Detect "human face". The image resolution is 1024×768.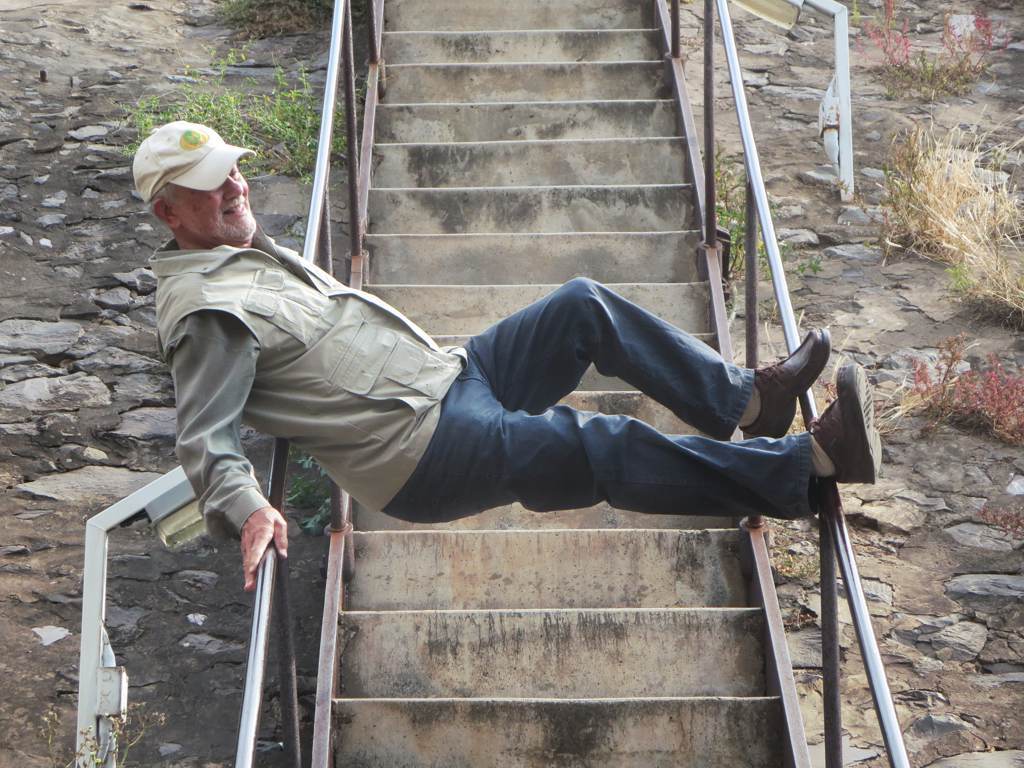
<box>172,164,257,243</box>.
